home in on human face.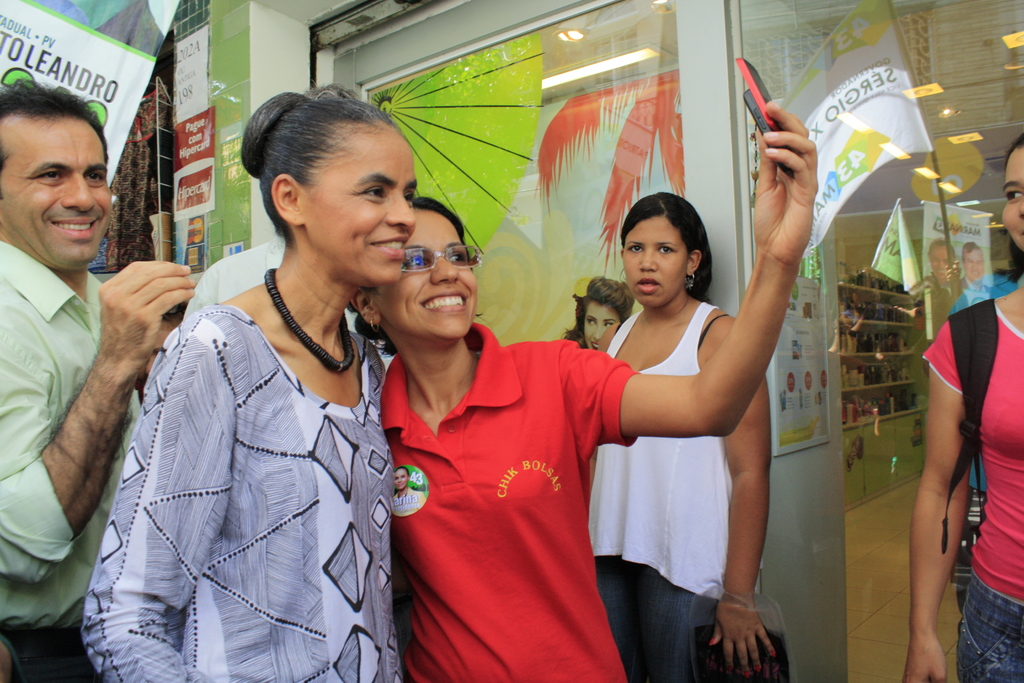
Homed in at crop(621, 215, 686, 308).
